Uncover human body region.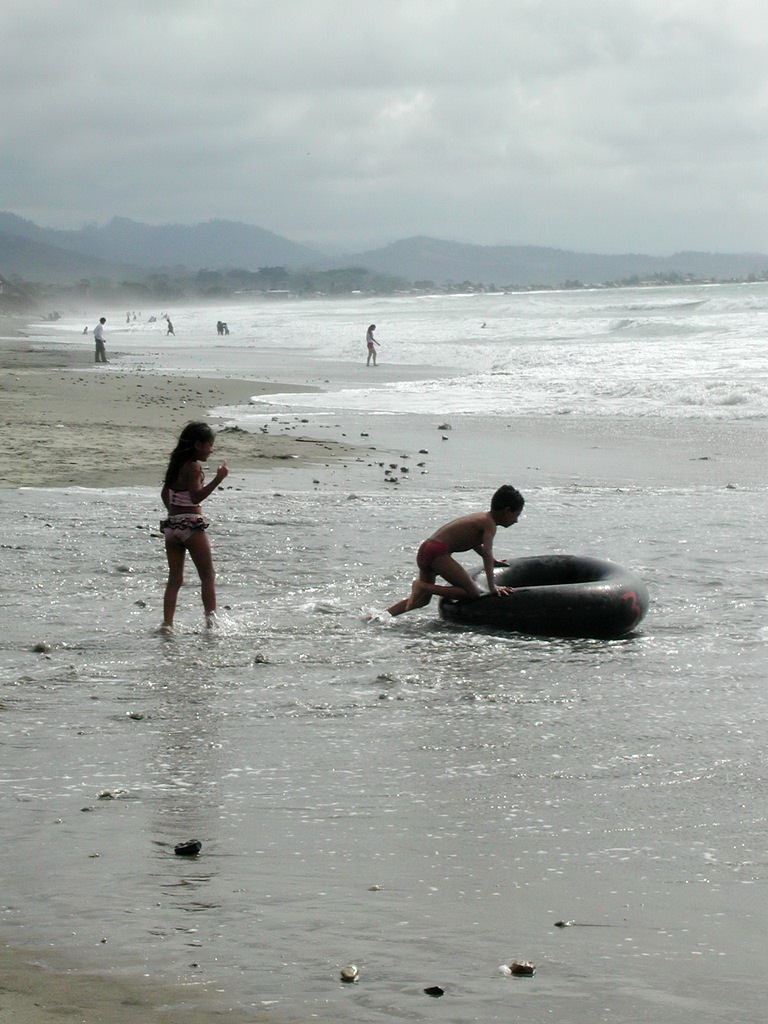
Uncovered: 381 487 513 621.
